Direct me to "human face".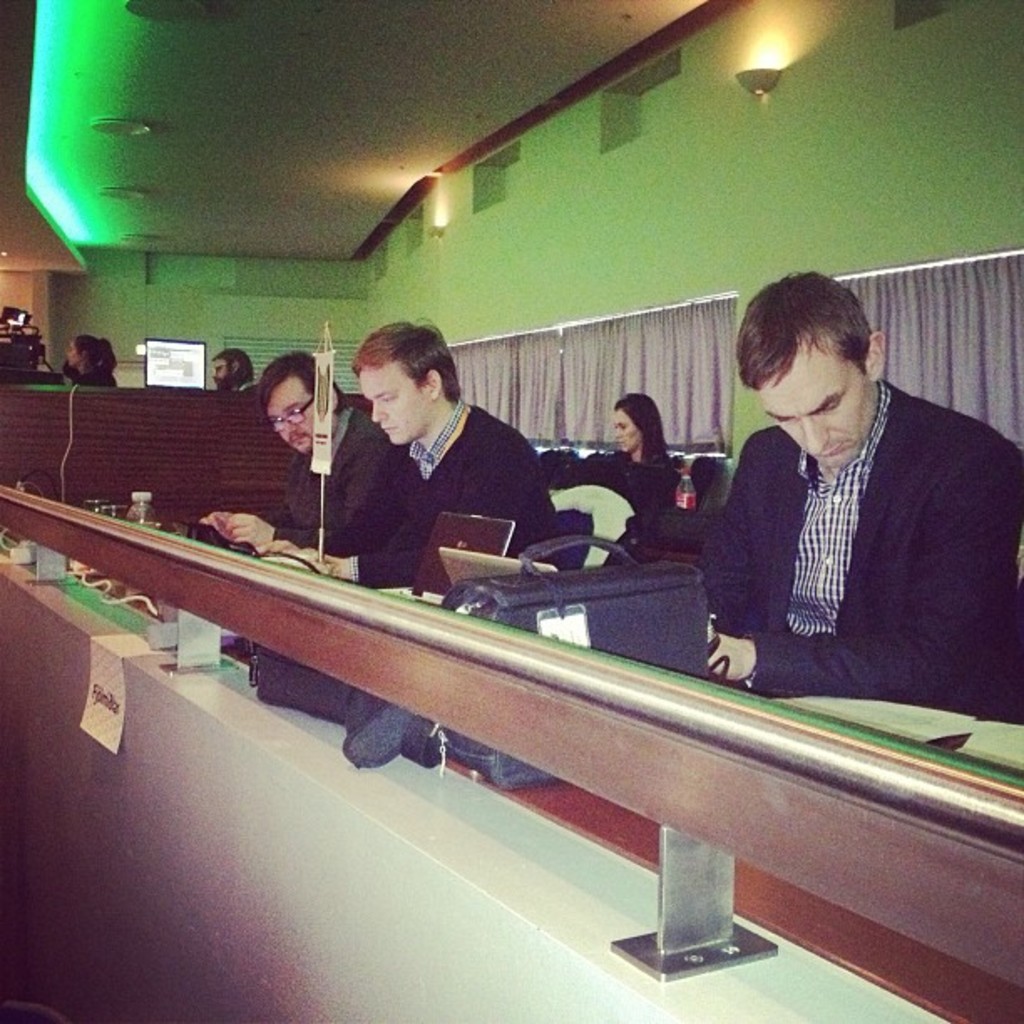
Direction: <box>264,378,318,450</box>.
